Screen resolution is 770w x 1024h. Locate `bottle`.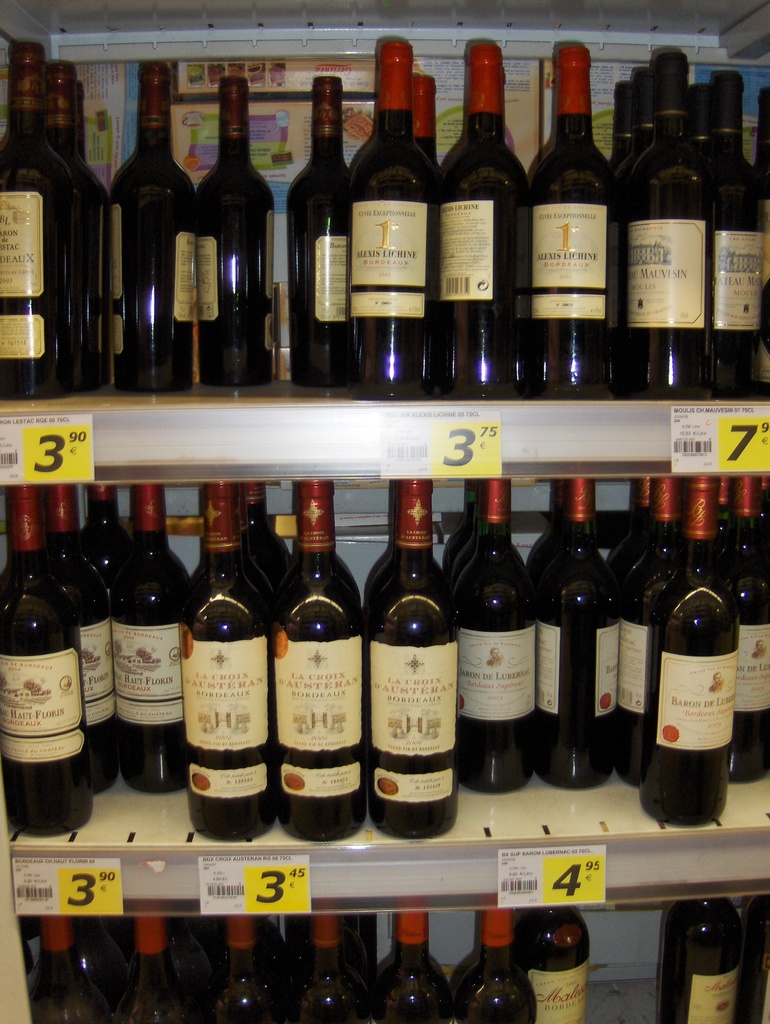
(x1=75, y1=78, x2=111, y2=390).
